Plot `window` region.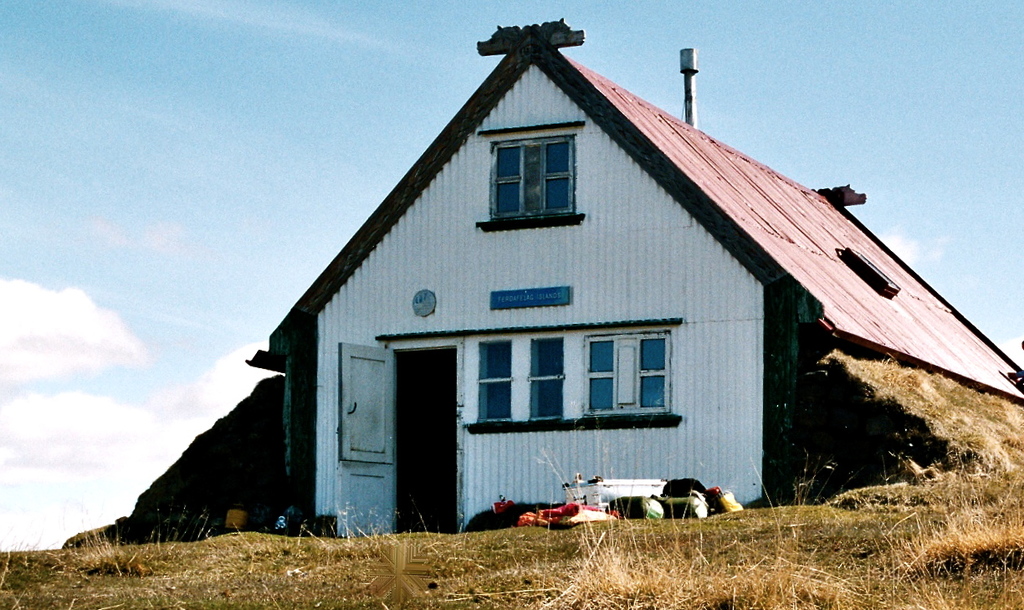
Plotted at {"x1": 495, "y1": 106, "x2": 592, "y2": 227}.
